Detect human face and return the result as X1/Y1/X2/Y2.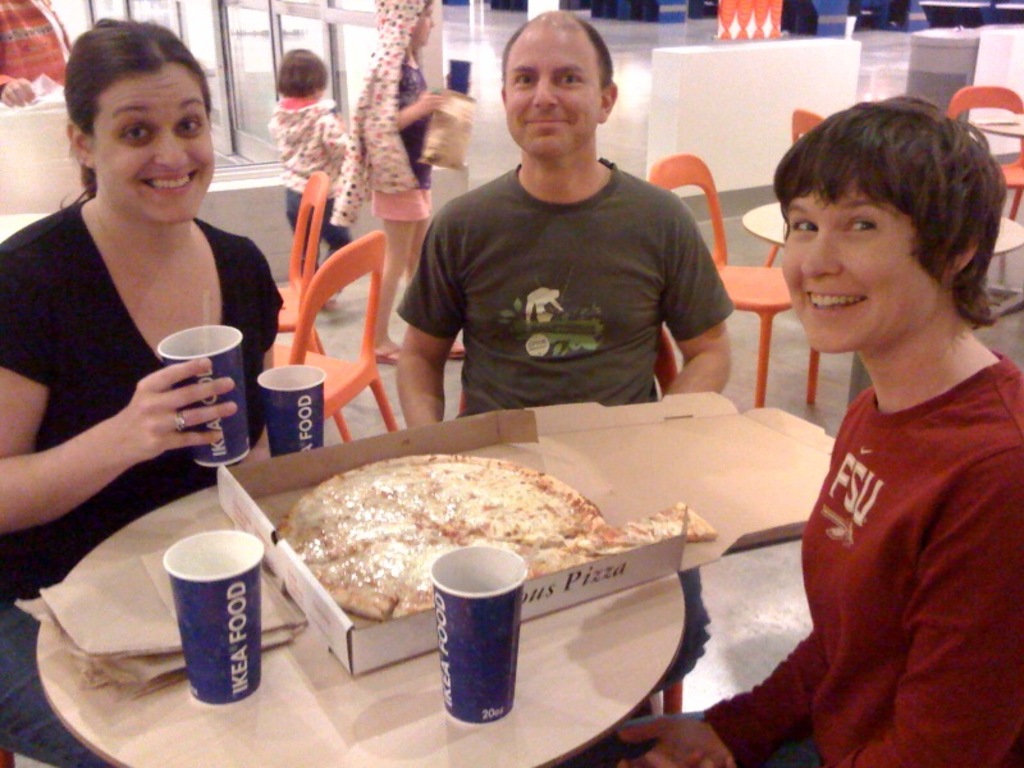
412/1/436/44.
